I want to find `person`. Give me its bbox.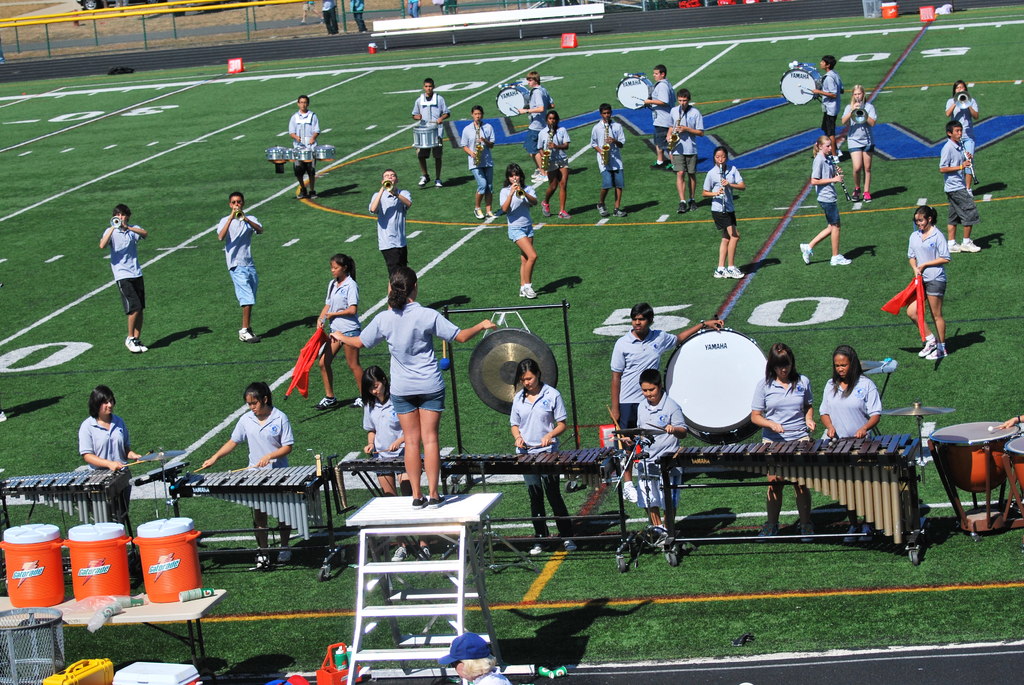
(x1=797, y1=134, x2=856, y2=274).
